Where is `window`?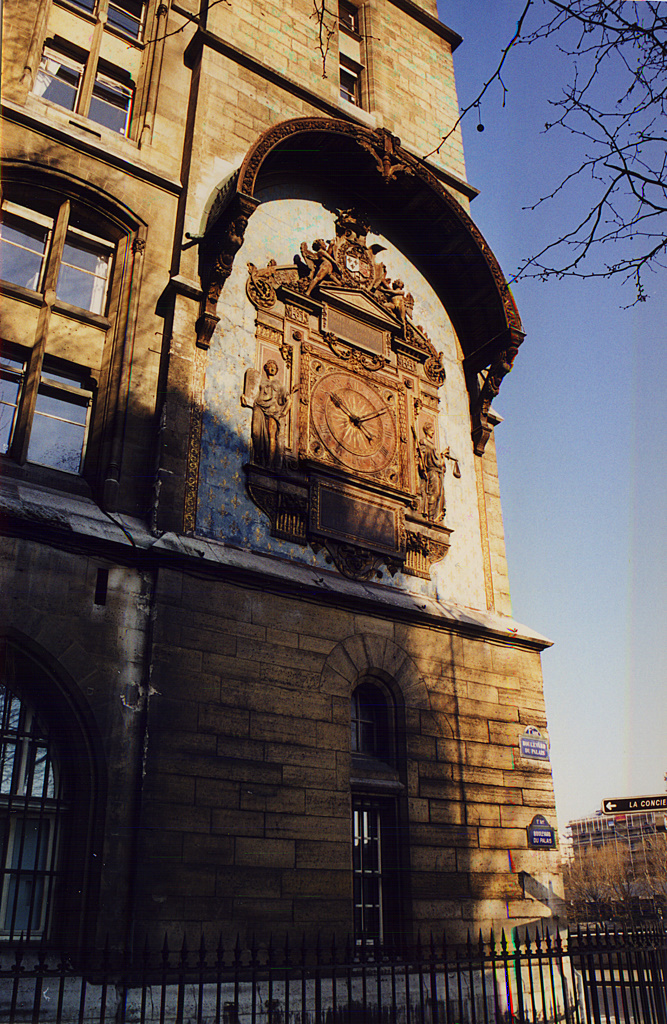
l=335, t=0, r=372, b=109.
